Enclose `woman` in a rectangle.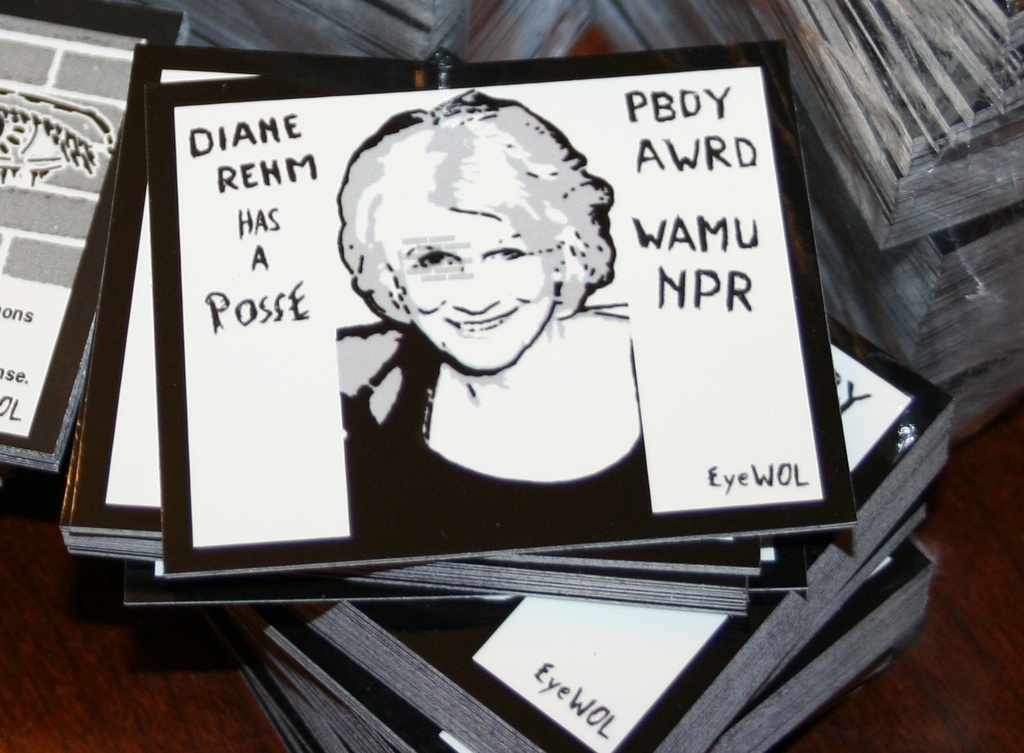
(left=344, top=89, right=647, bottom=534).
